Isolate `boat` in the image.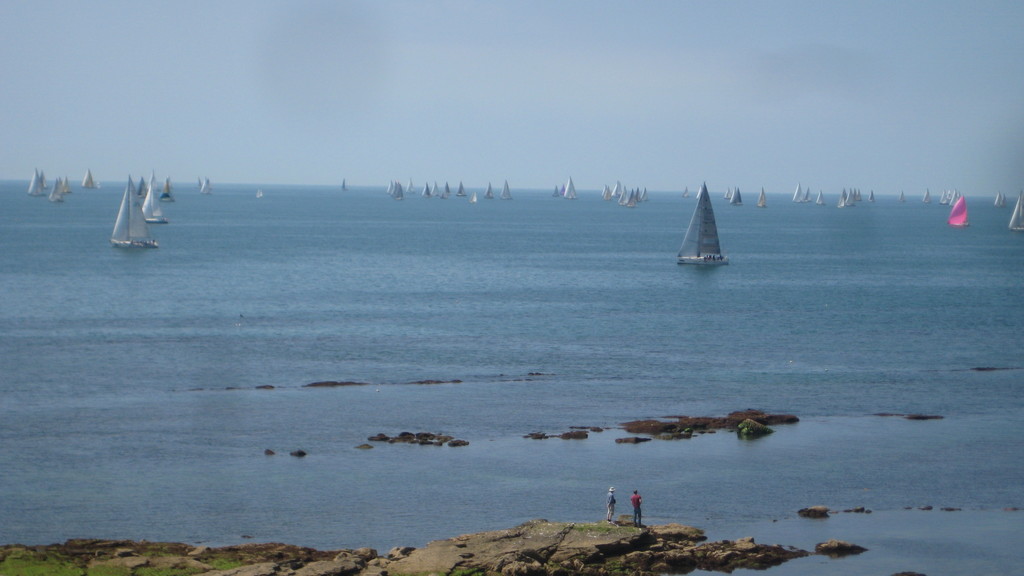
Isolated region: crop(388, 177, 394, 196).
